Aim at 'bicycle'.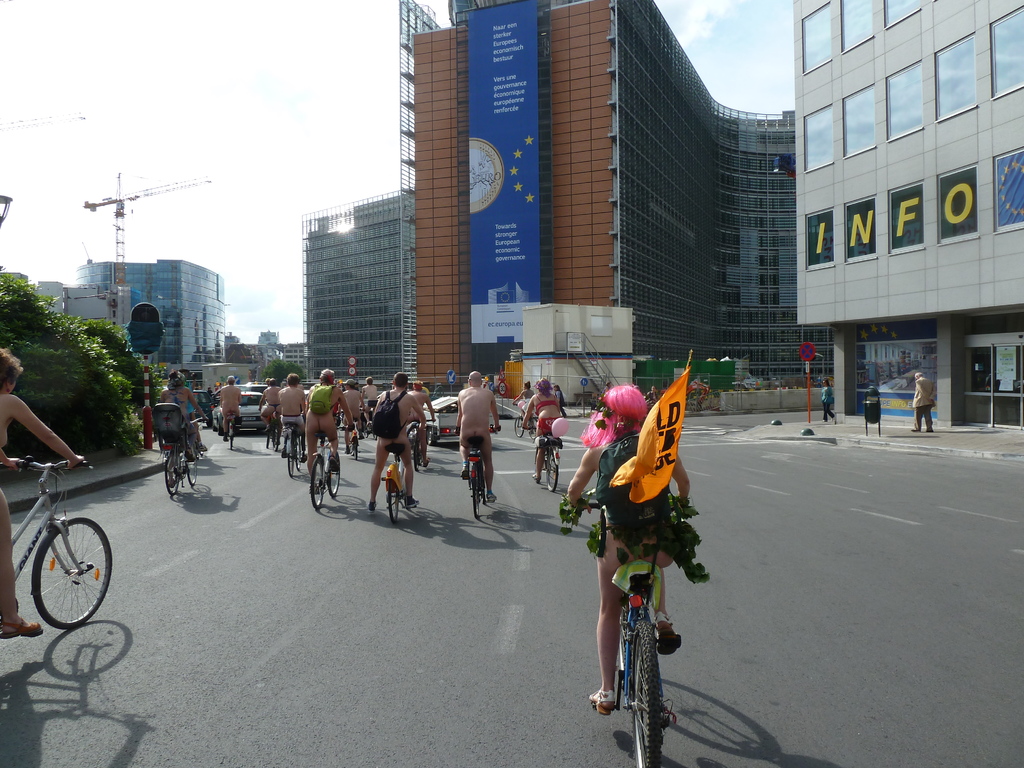
Aimed at {"x1": 156, "y1": 415, "x2": 208, "y2": 496}.
